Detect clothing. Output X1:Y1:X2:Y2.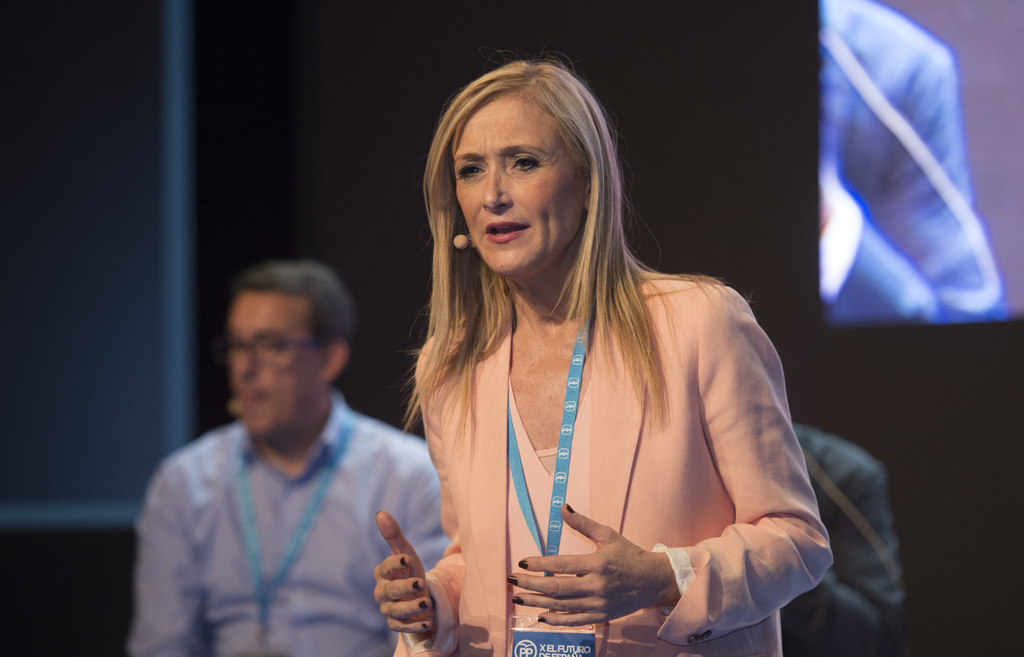
785:421:904:654.
